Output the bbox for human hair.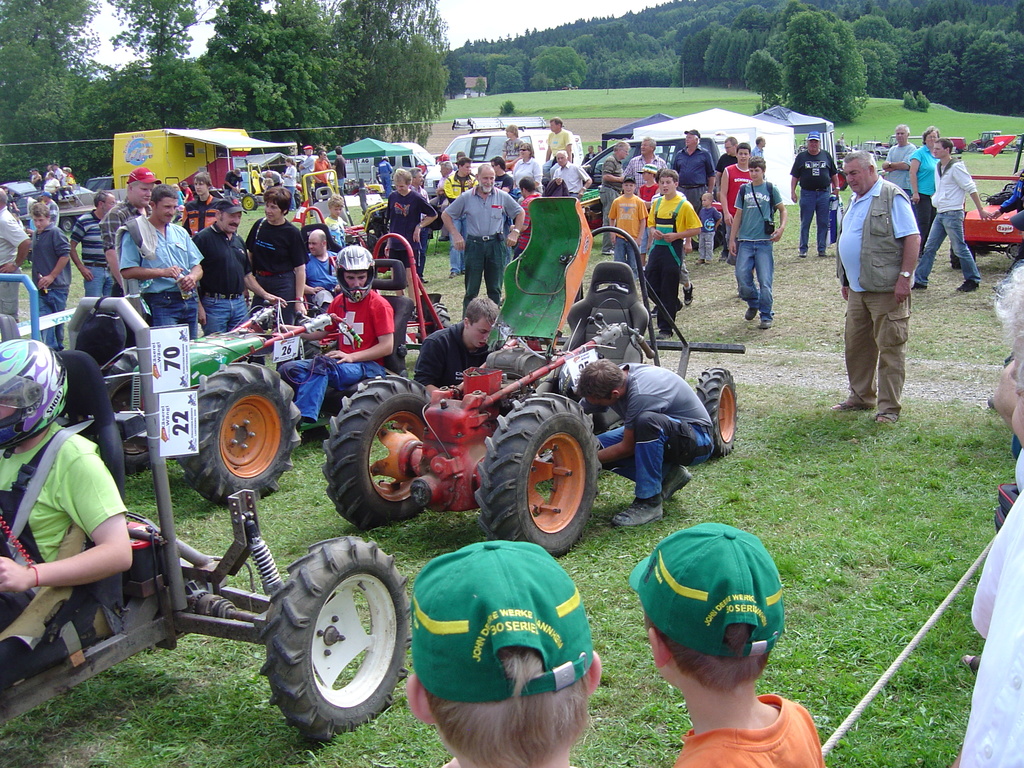
(x1=990, y1=257, x2=1023, y2=416).
